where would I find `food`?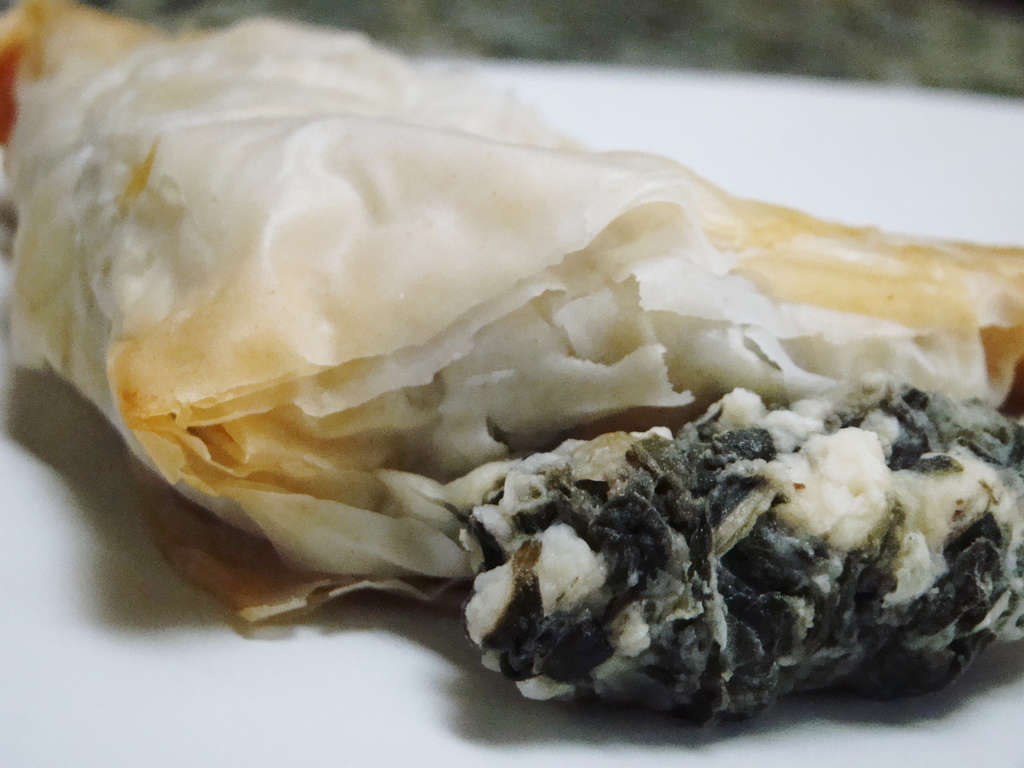
At region(4, 29, 974, 749).
